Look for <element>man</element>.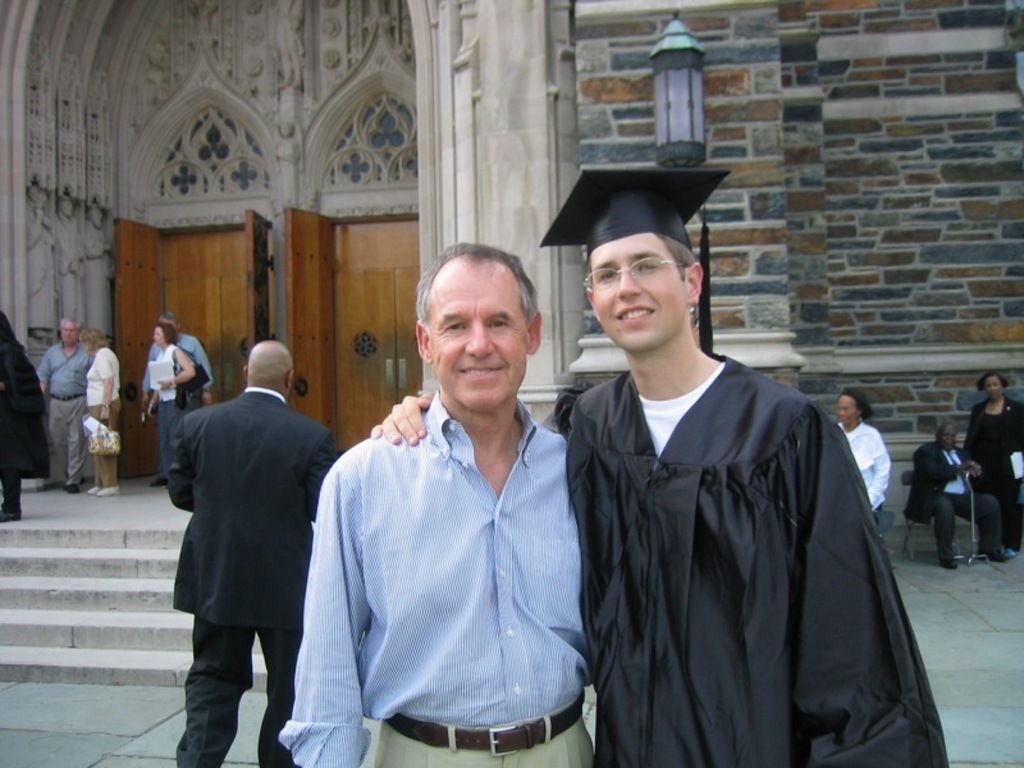
Found: rect(278, 239, 586, 767).
